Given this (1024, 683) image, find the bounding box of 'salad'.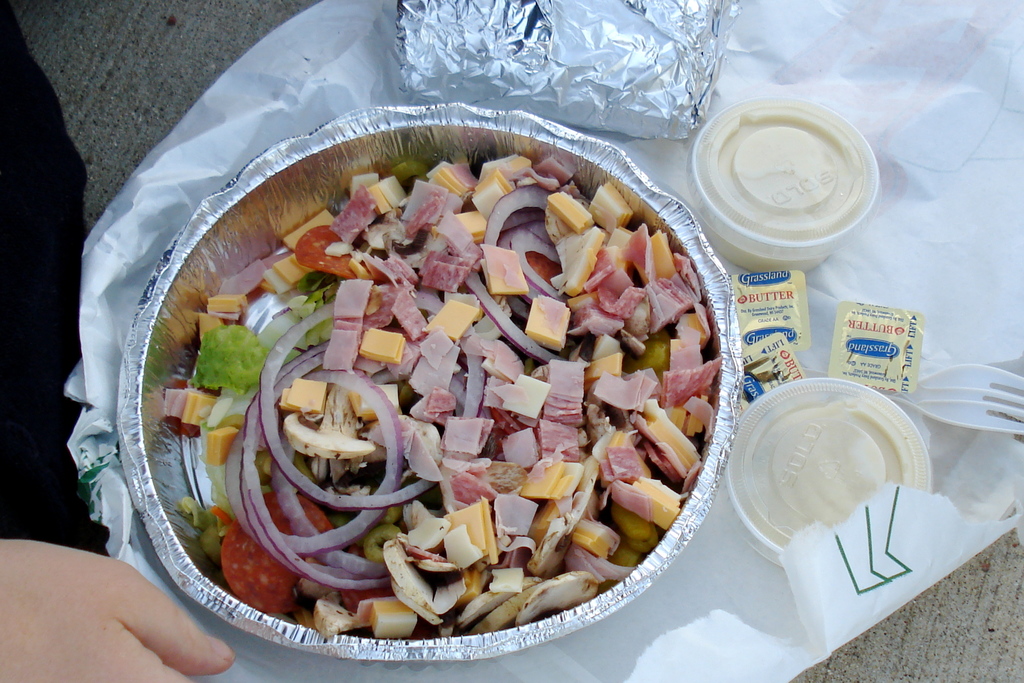
bbox=(159, 147, 716, 638).
